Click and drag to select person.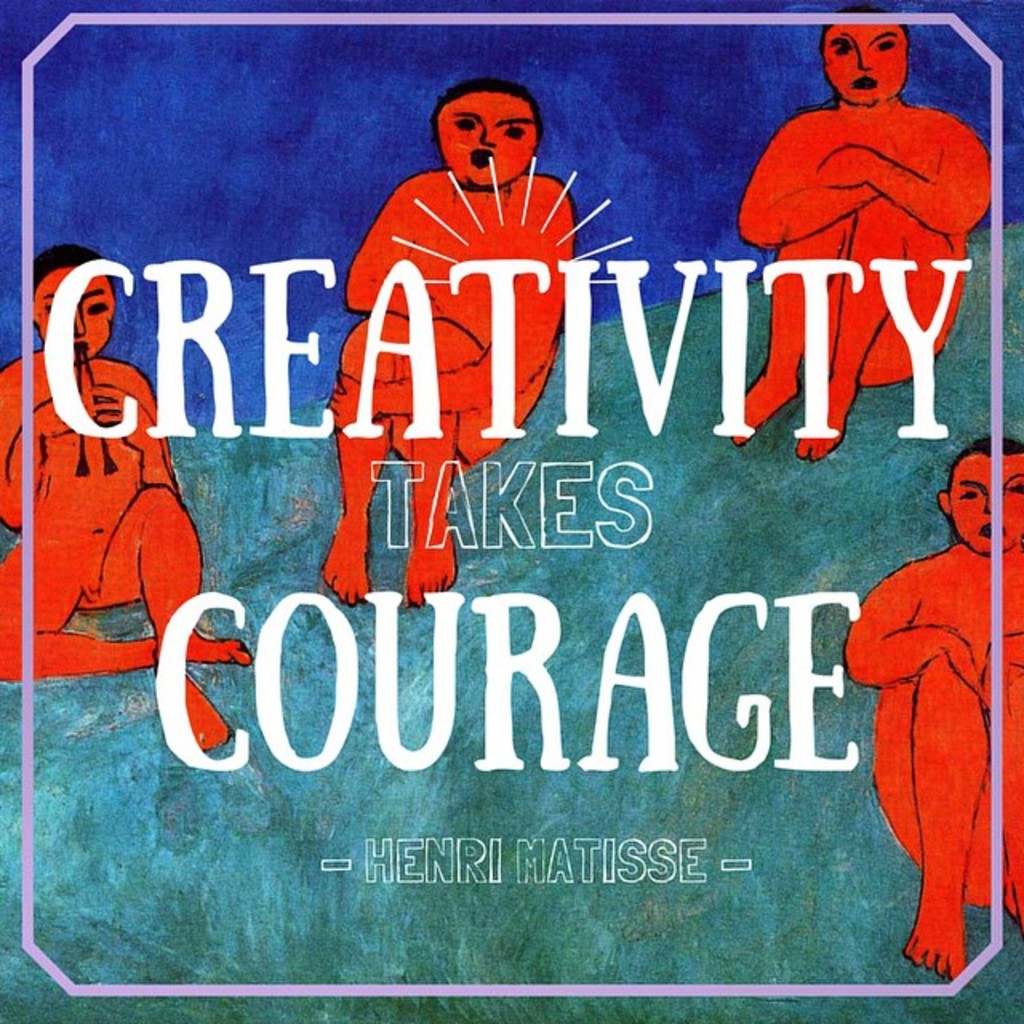
Selection: crop(837, 440, 1022, 998).
